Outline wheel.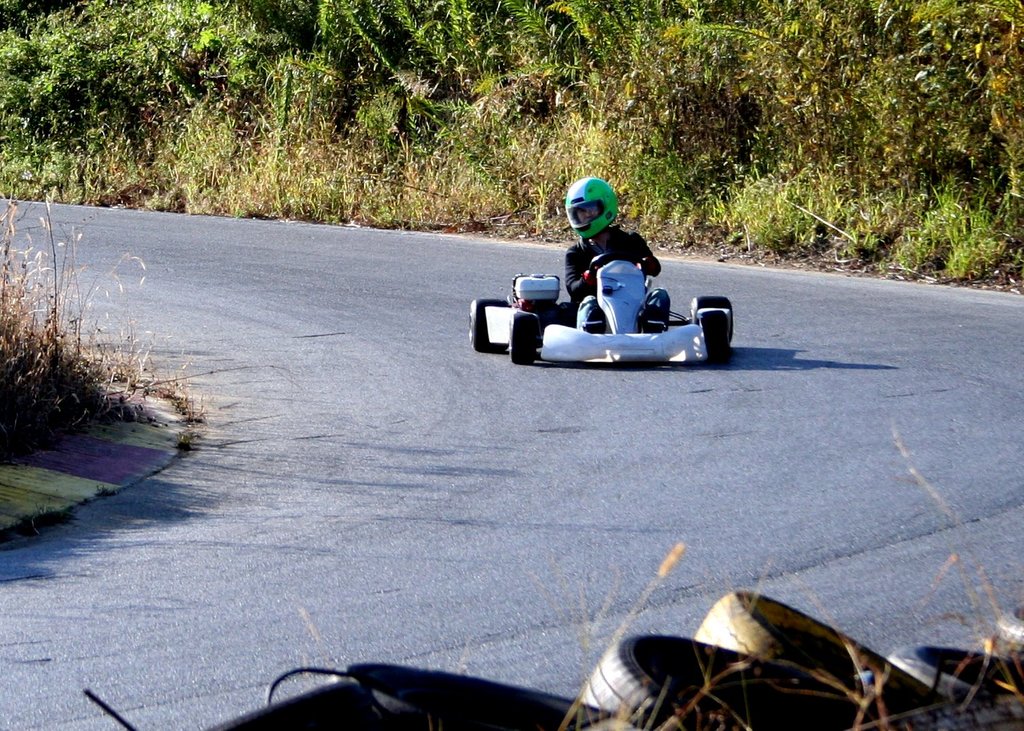
Outline: bbox(588, 253, 637, 281).
